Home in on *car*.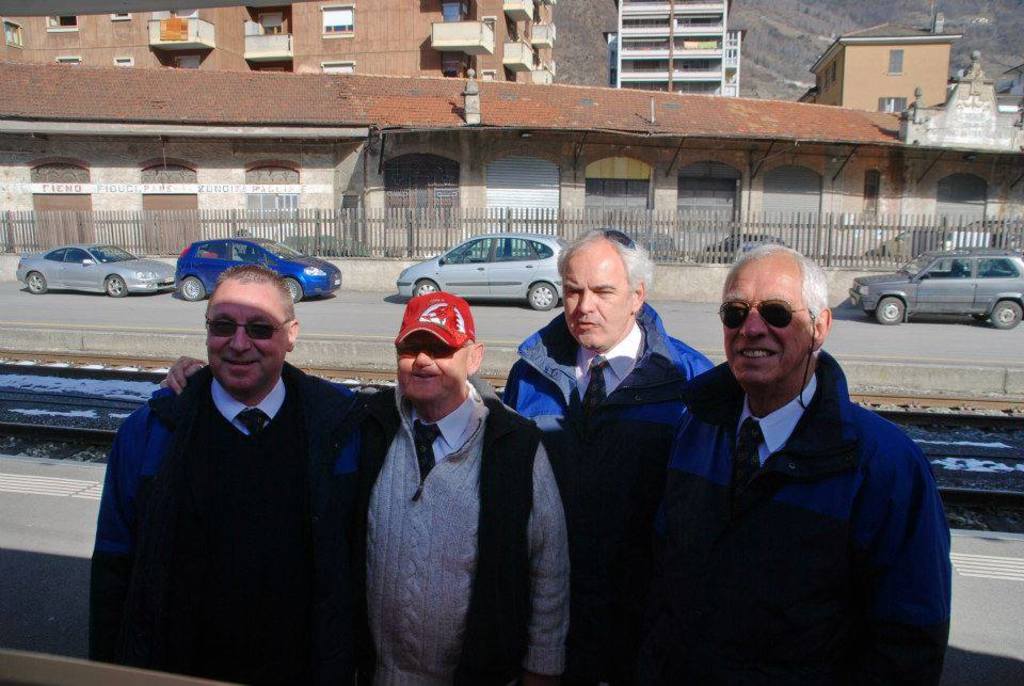
Homed in at [left=17, top=235, right=181, bottom=301].
